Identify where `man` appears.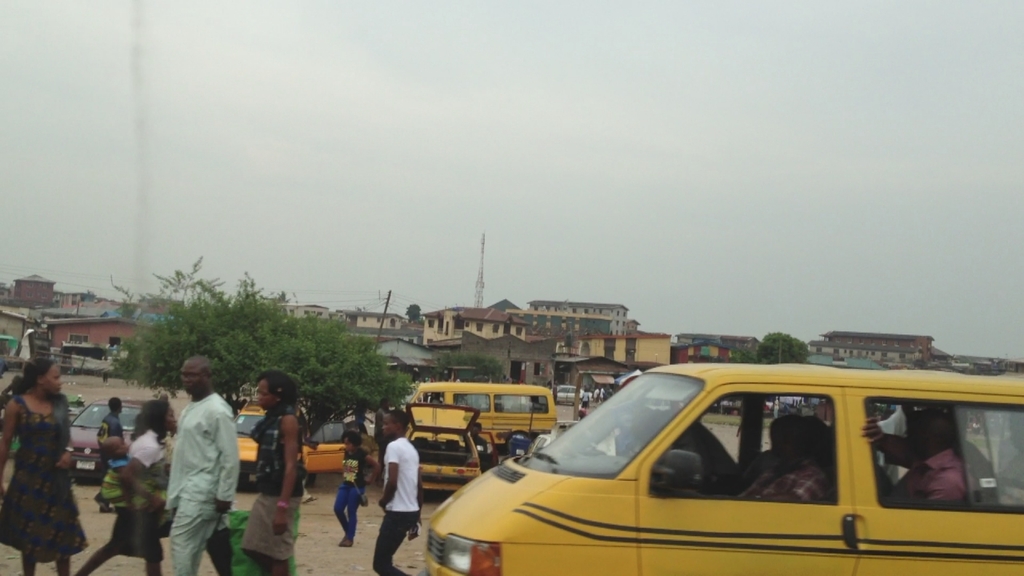
Appears at detection(369, 409, 424, 575).
